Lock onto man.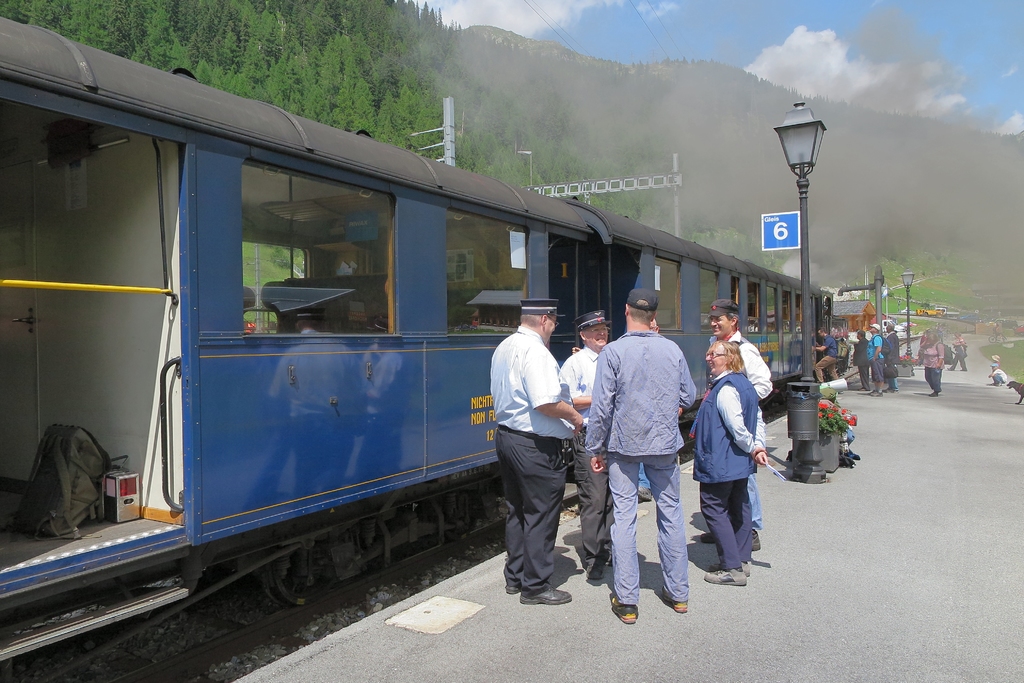
Locked: rect(555, 306, 619, 584).
